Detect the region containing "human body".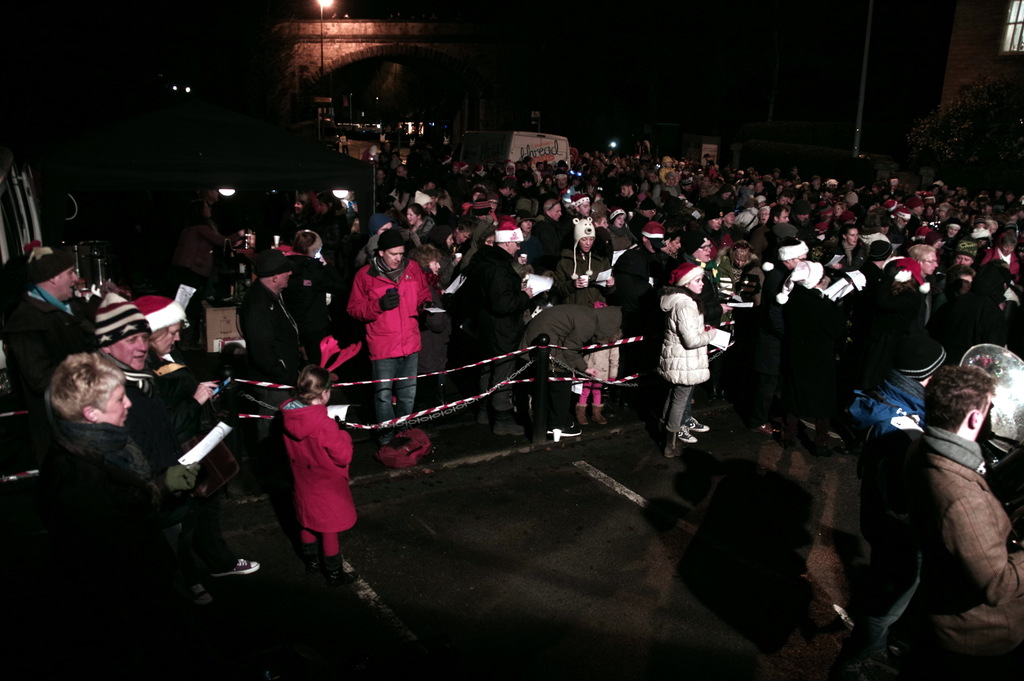
{"x1": 340, "y1": 229, "x2": 439, "y2": 465}.
